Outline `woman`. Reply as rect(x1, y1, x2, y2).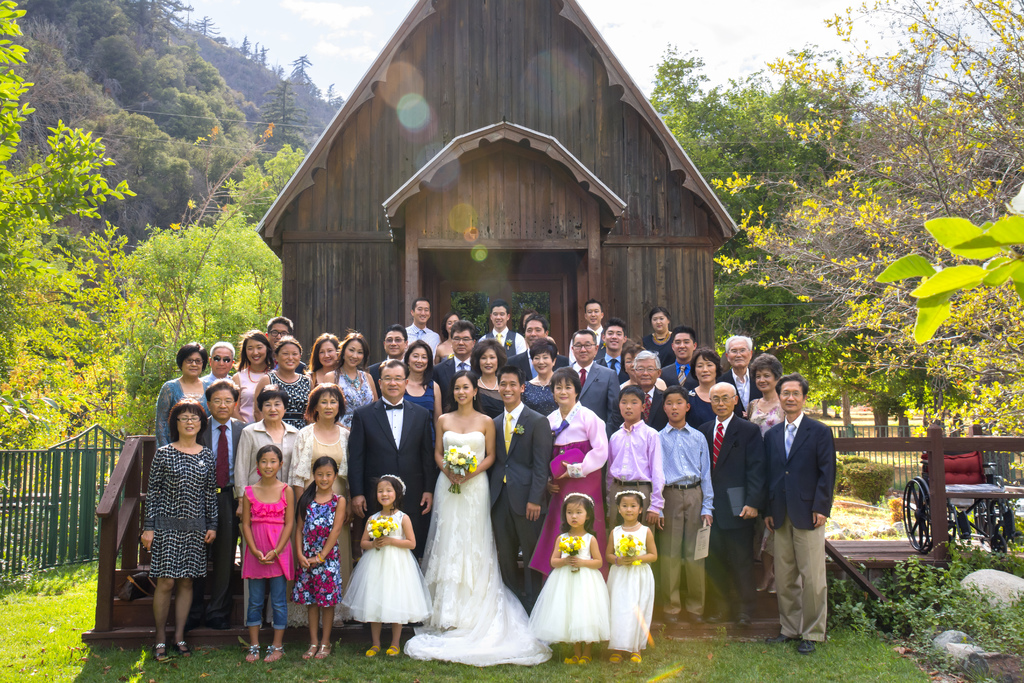
rect(404, 341, 438, 422).
